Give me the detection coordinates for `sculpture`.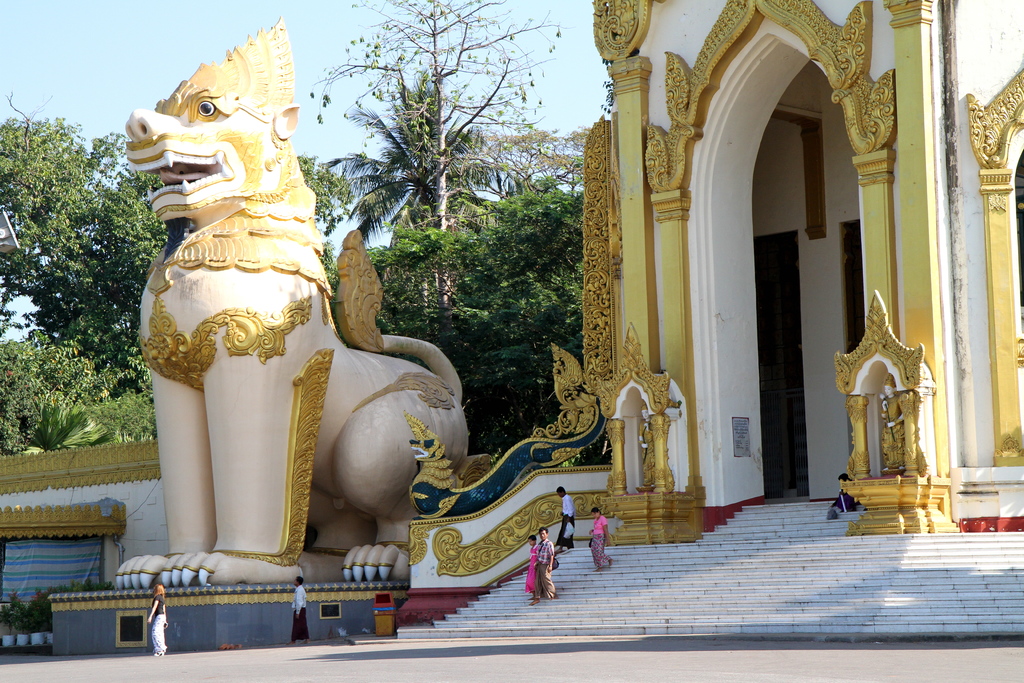
(left=882, top=374, right=908, bottom=475).
